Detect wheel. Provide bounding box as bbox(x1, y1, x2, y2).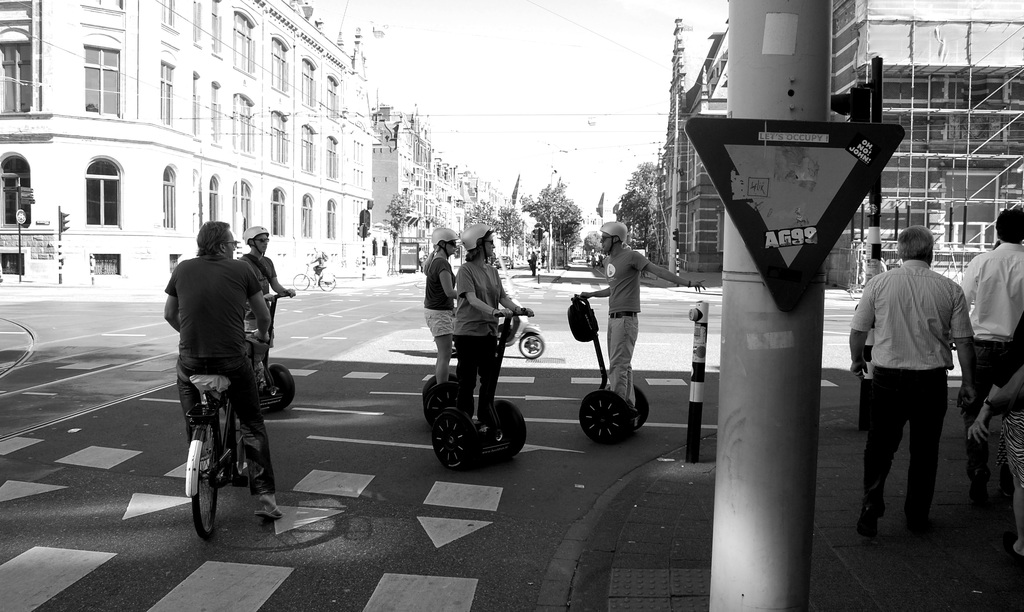
bbox(426, 369, 463, 394).
